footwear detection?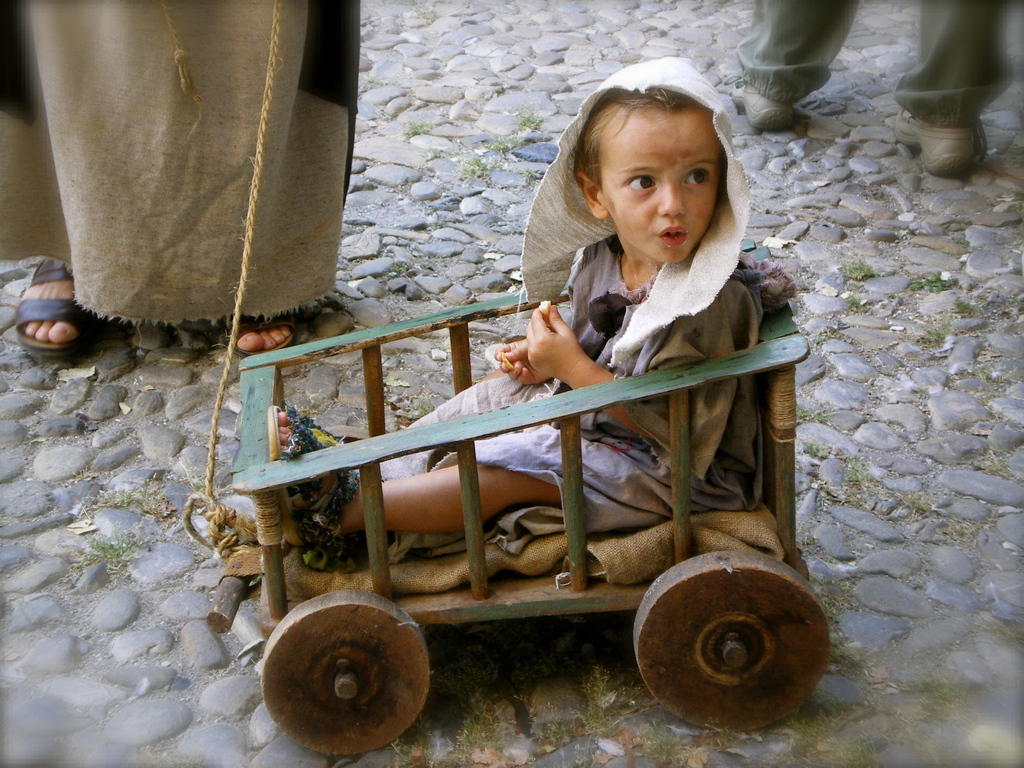
l=725, t=72, r=796, b=132
